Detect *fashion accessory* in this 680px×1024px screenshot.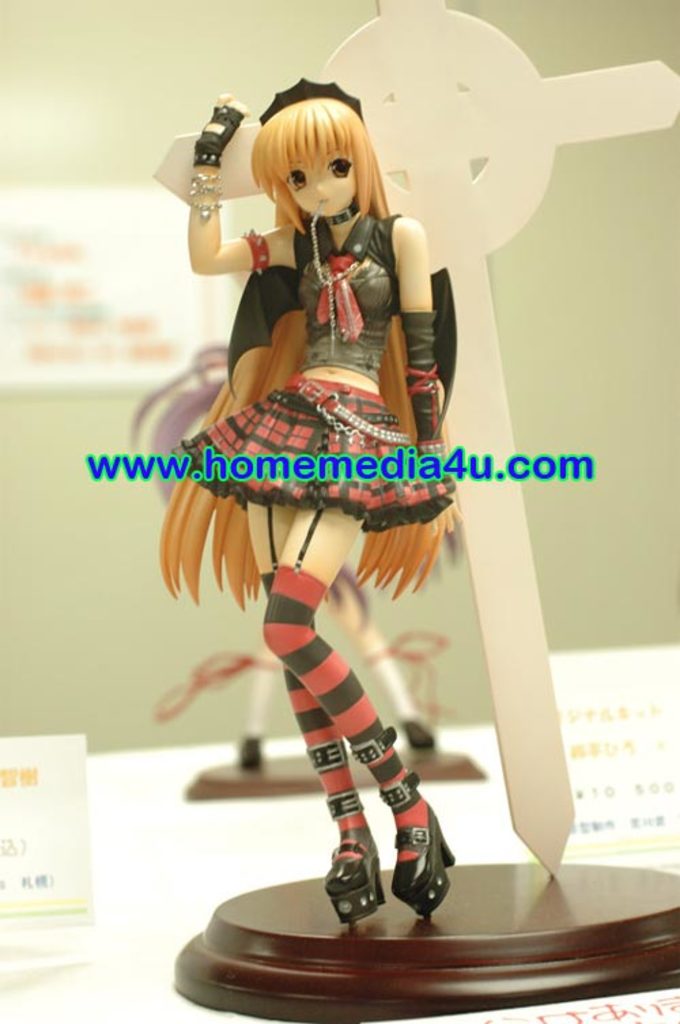
Detection: crop(348, 726, 458, 915).
